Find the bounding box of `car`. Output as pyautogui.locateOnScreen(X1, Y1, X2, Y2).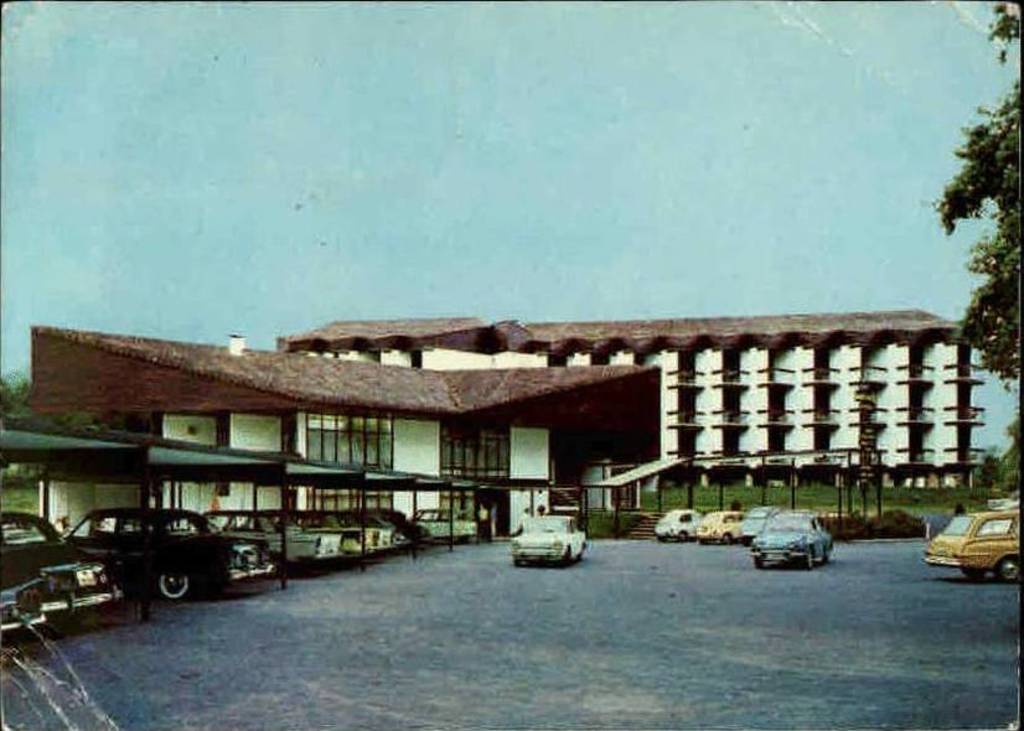
pyautogui.locateOnScreen(310, 506, 392, 560).
